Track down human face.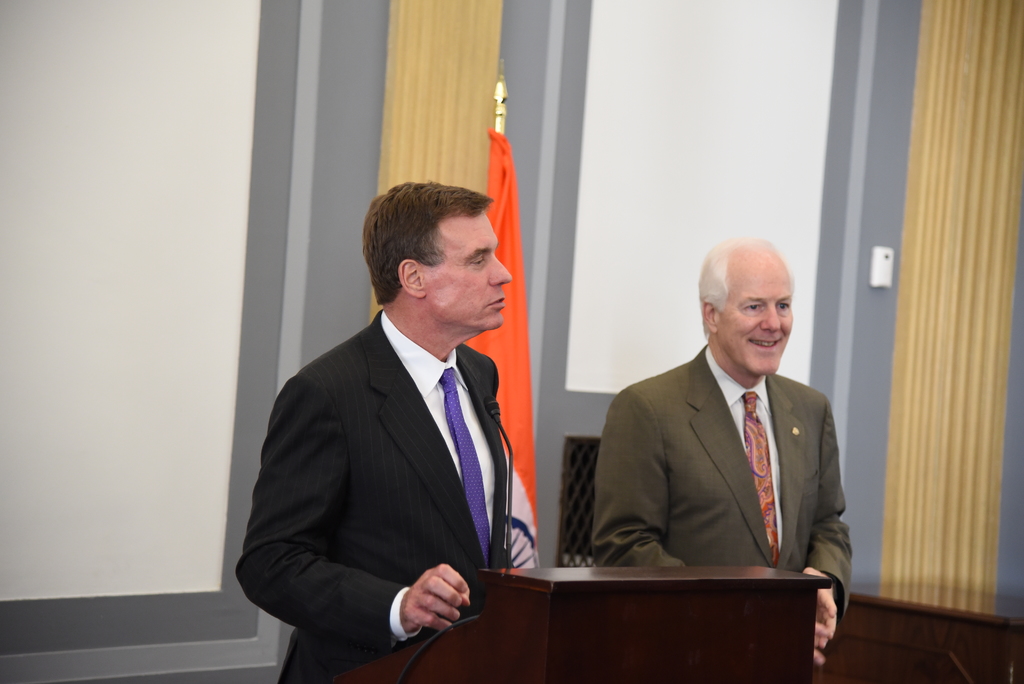
Tracked to <box>714,267,792,368</box>.
